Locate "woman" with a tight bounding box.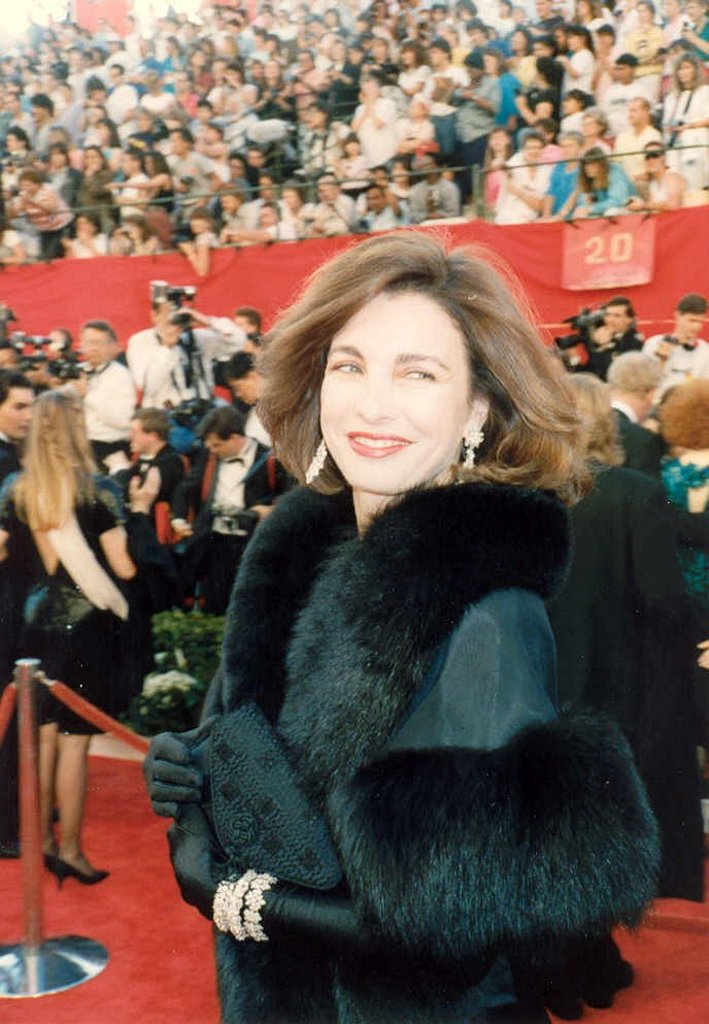
box=[39, 141, 74, 189].
